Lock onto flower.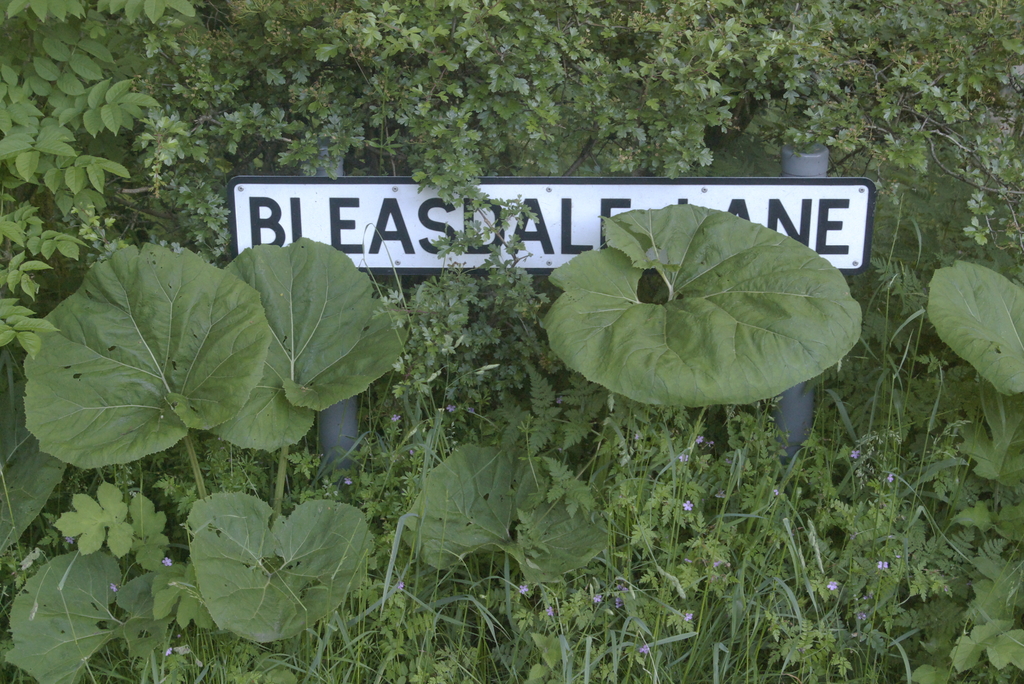
Locked: x1=591, y1=595, x2=602, y2=603.
